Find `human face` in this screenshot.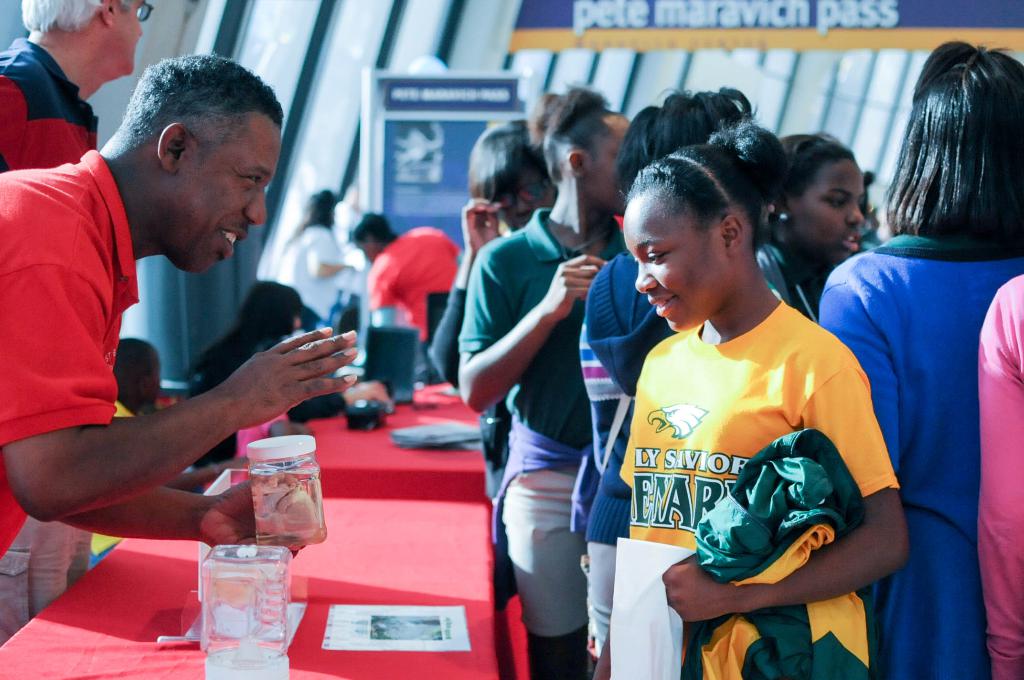
The bounding box for `human face` is <box>354,236,378,264</box>.
